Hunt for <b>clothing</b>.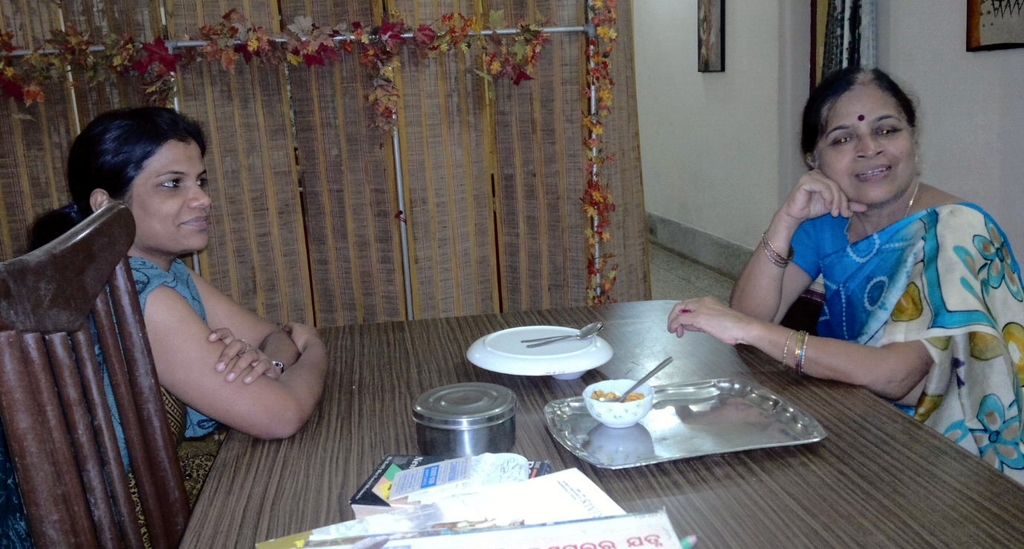
Hunted down at (left=781, top=206, right=1022, bottom=488).
